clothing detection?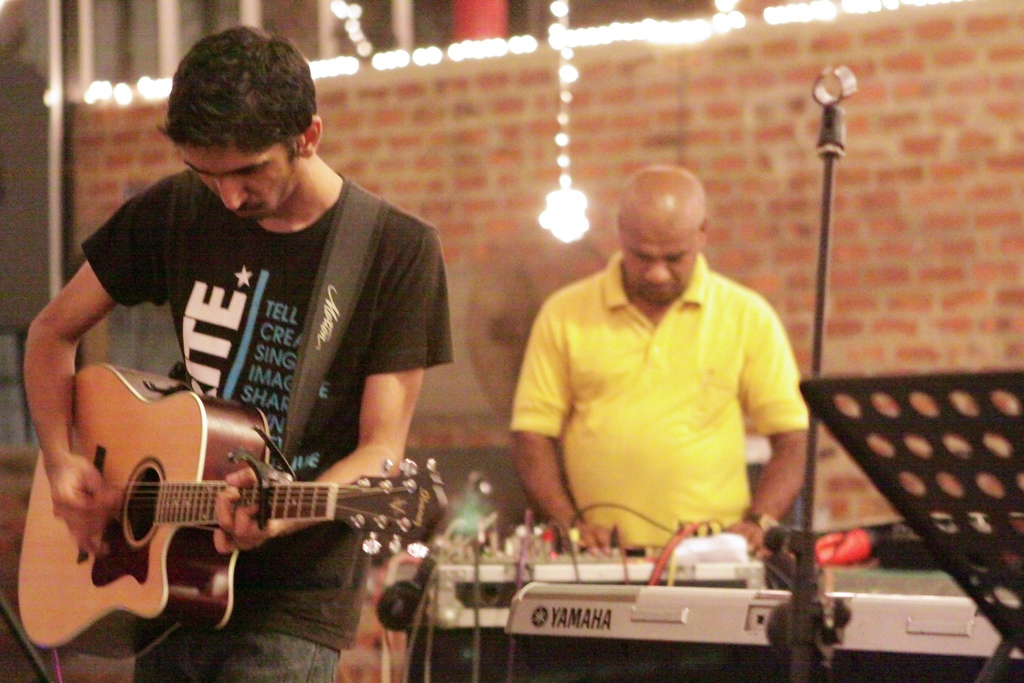
509:247:809:550
